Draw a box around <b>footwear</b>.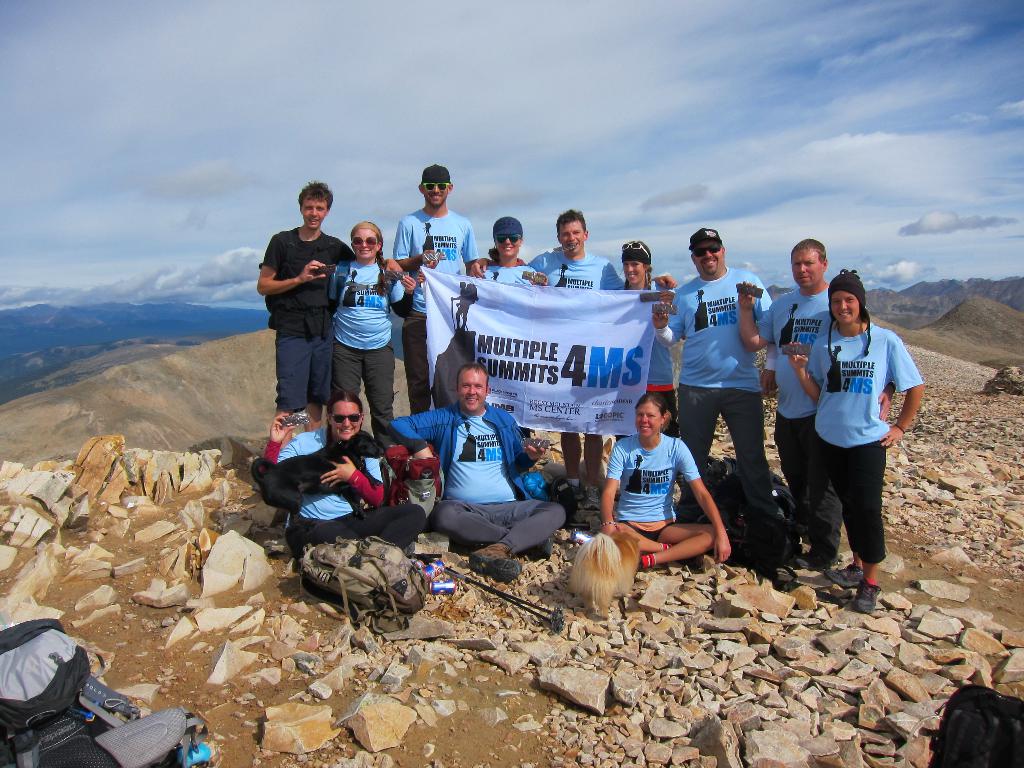
pyautogui.locateOnScreen(797, 547, 831, 572).
